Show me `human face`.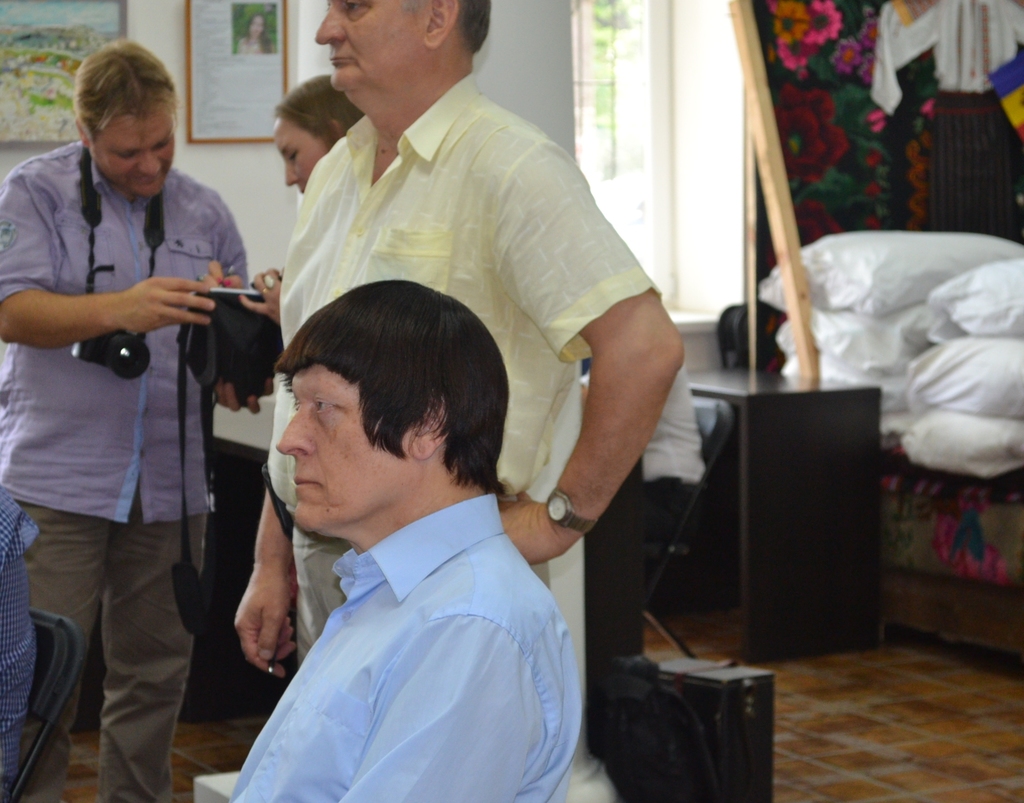
`human face` is here: region(313, 0, 432, 95).
